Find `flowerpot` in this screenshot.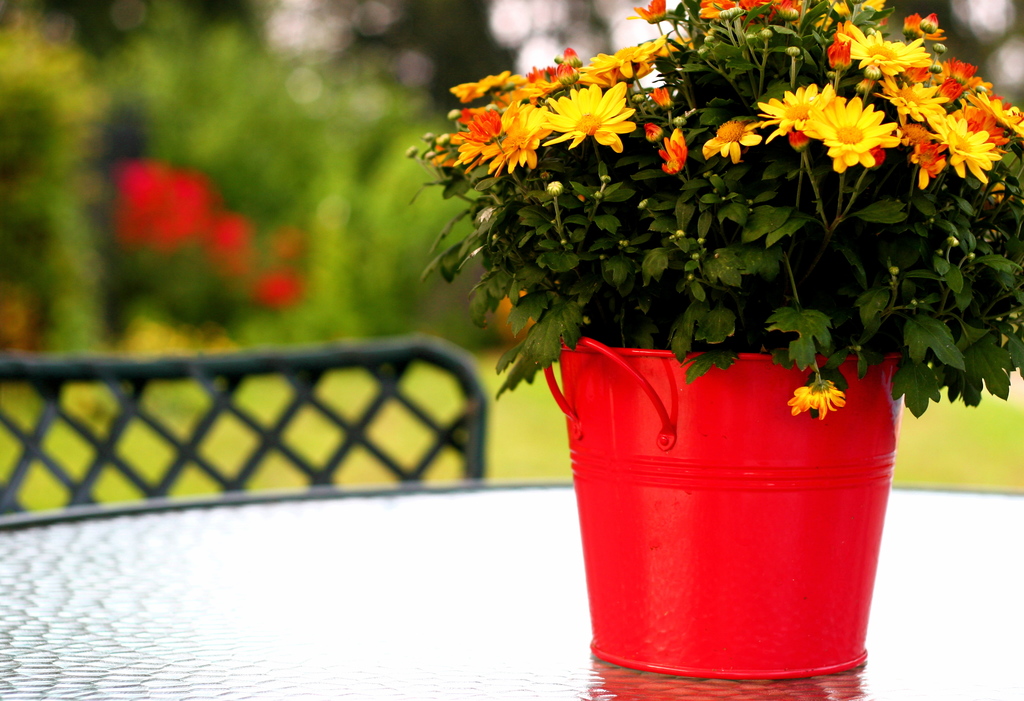
The bounding box for `flowerpot` is 546 306 911 677.
